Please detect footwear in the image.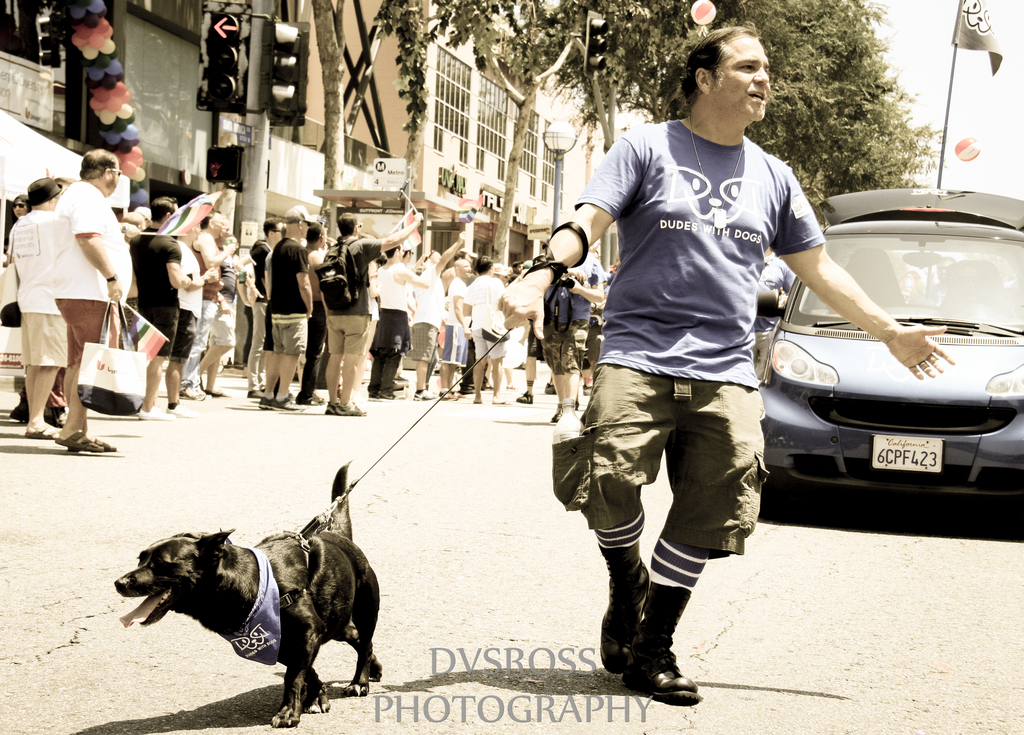
552, 406, 563, 428.
